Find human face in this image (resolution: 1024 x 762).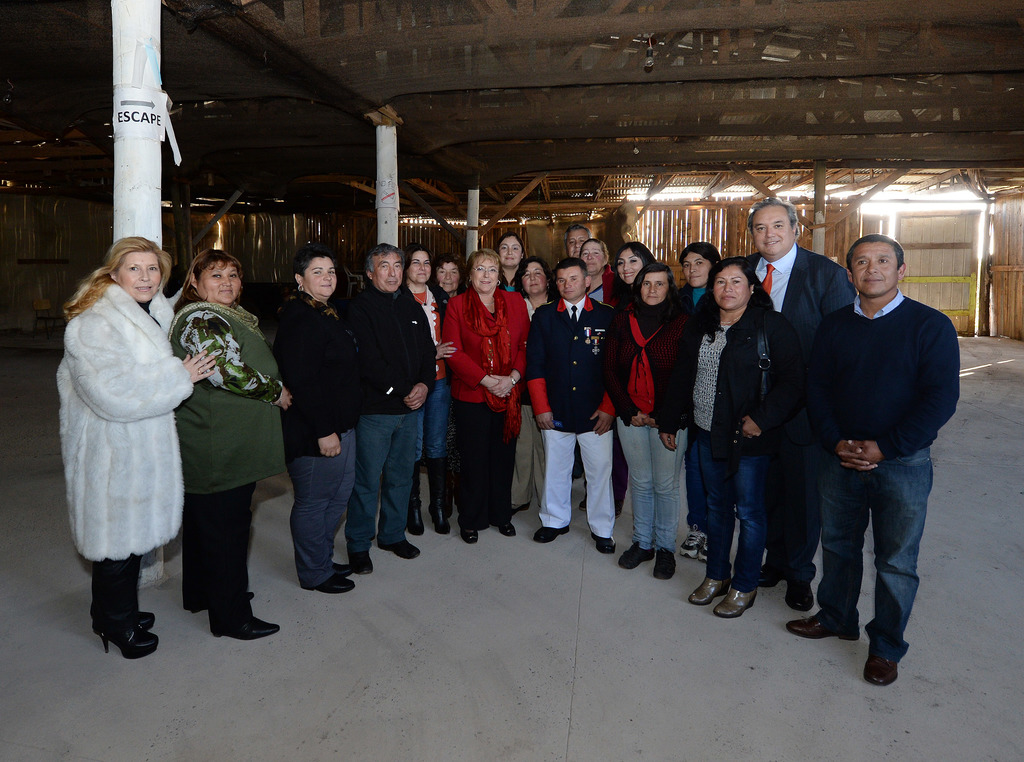
bbox=(846, 244, 896, 294).
